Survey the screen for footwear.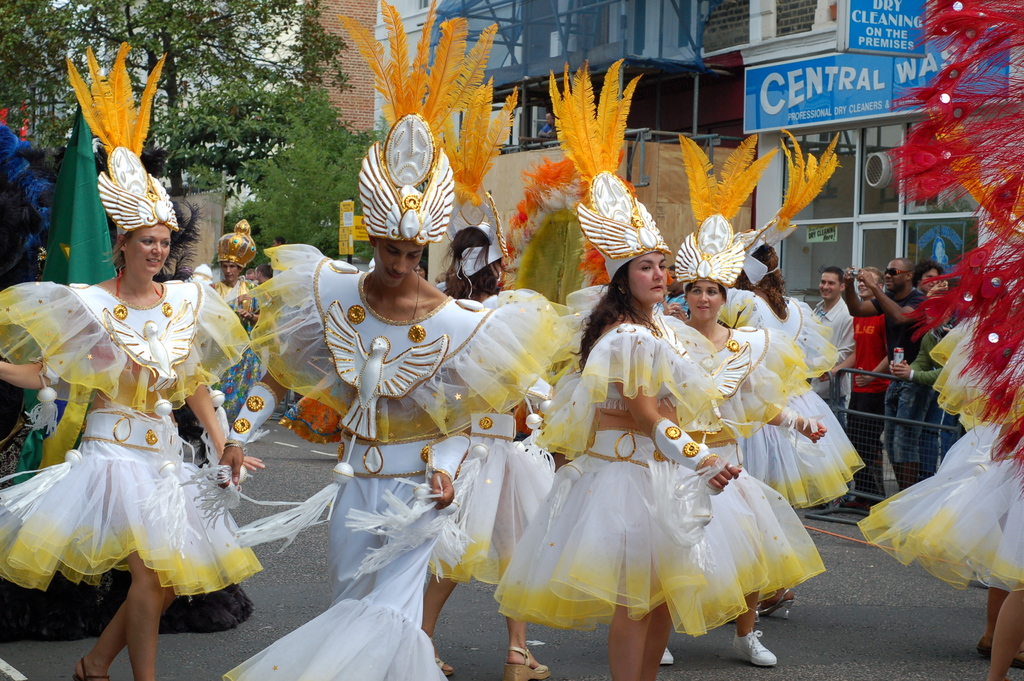
Survey found: (left=79, top=655, right=111, bottom=680).
